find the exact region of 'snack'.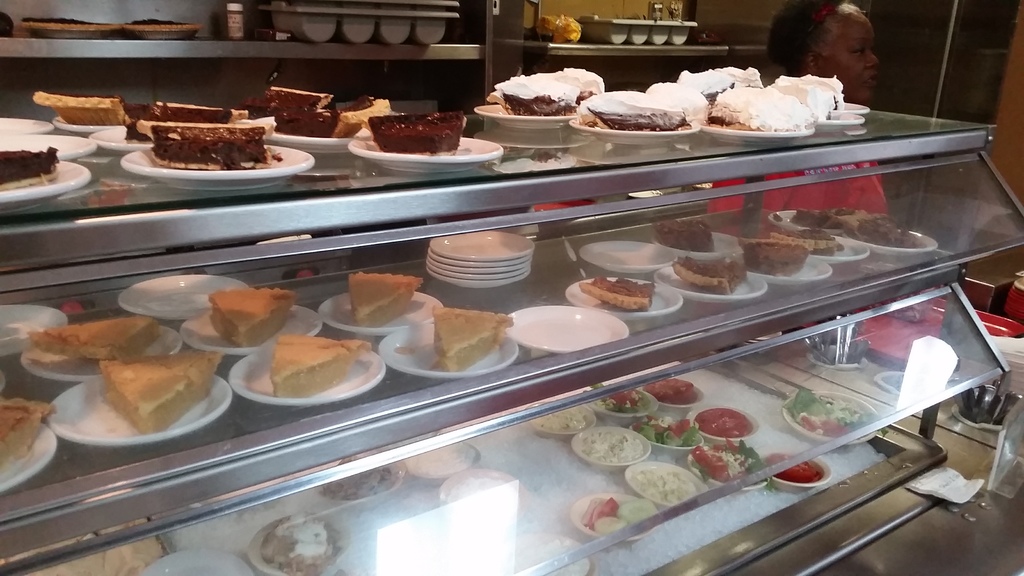
Exact region: {"left": 35, "top": 90, "right": 252, "bottom": 127}.
